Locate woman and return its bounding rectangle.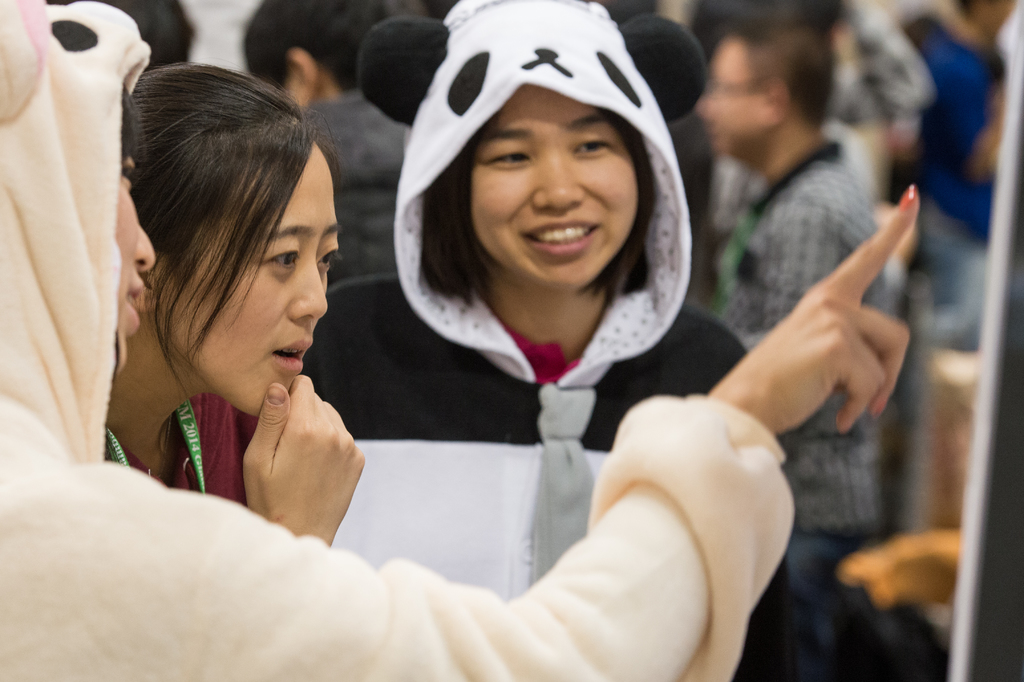
pyautogui.locateOnScreen(0, 0, 922, 681).
